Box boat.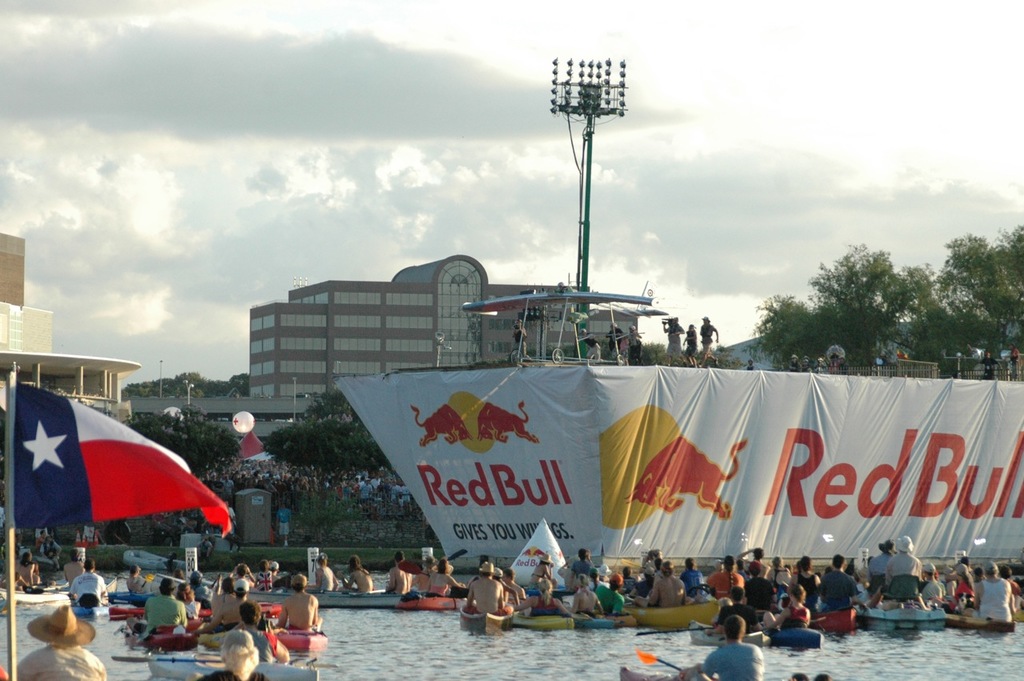
<bbox>622, 601, 725, 630</bbox>.
